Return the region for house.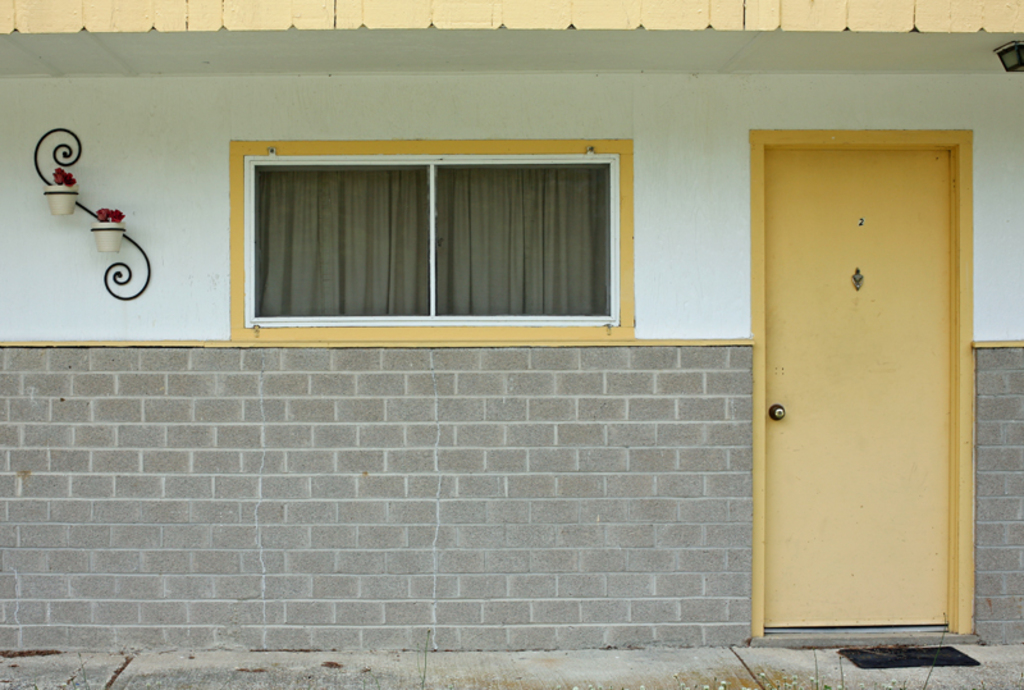
x1=0 y1=0 x2=1023 y2=653.
